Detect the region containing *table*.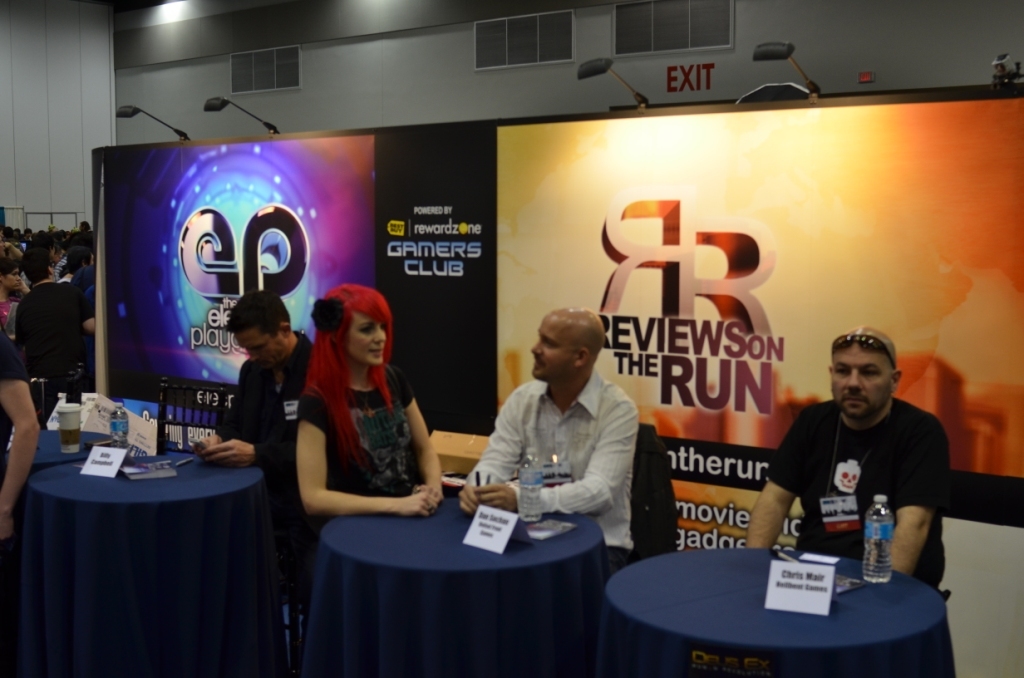
(left=3, top=443, right=270, bottom=677).
